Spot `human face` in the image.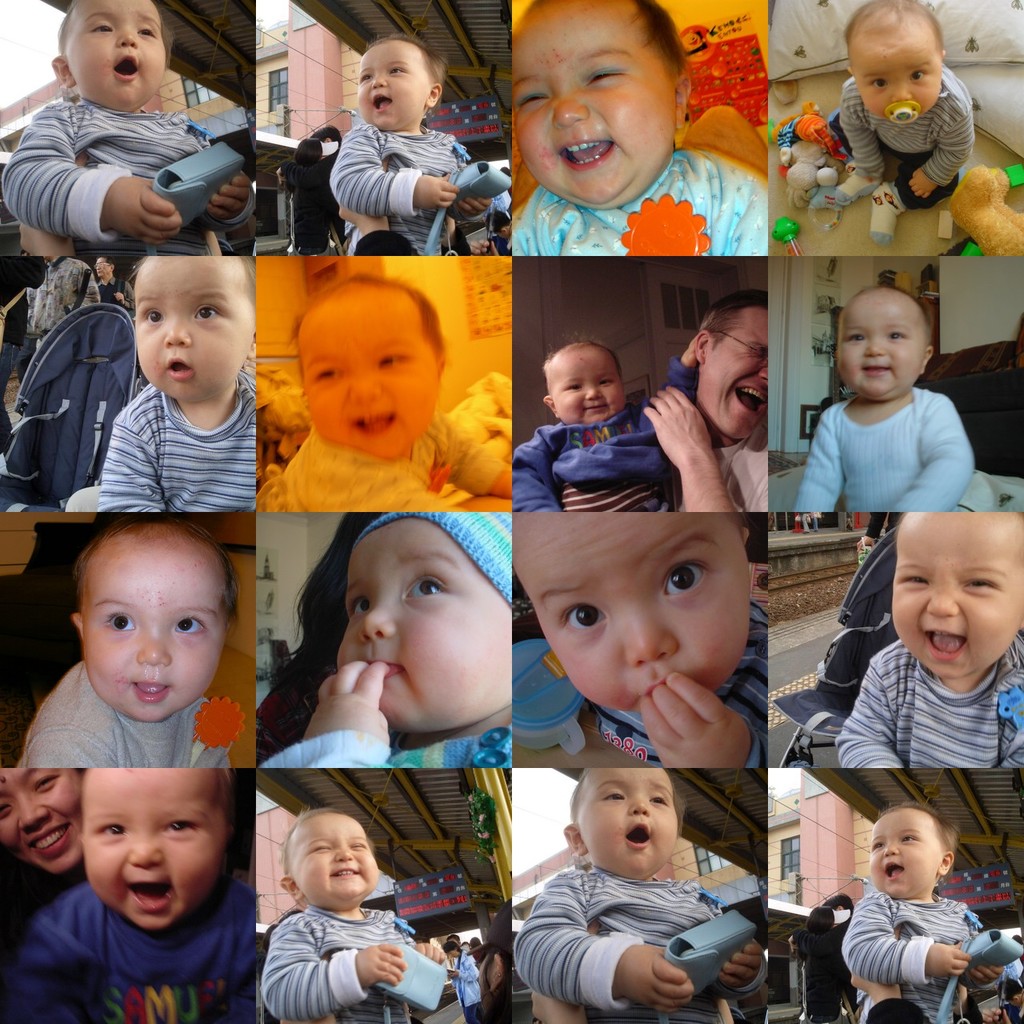
`human face` found at (0, 767, 82, 871).
